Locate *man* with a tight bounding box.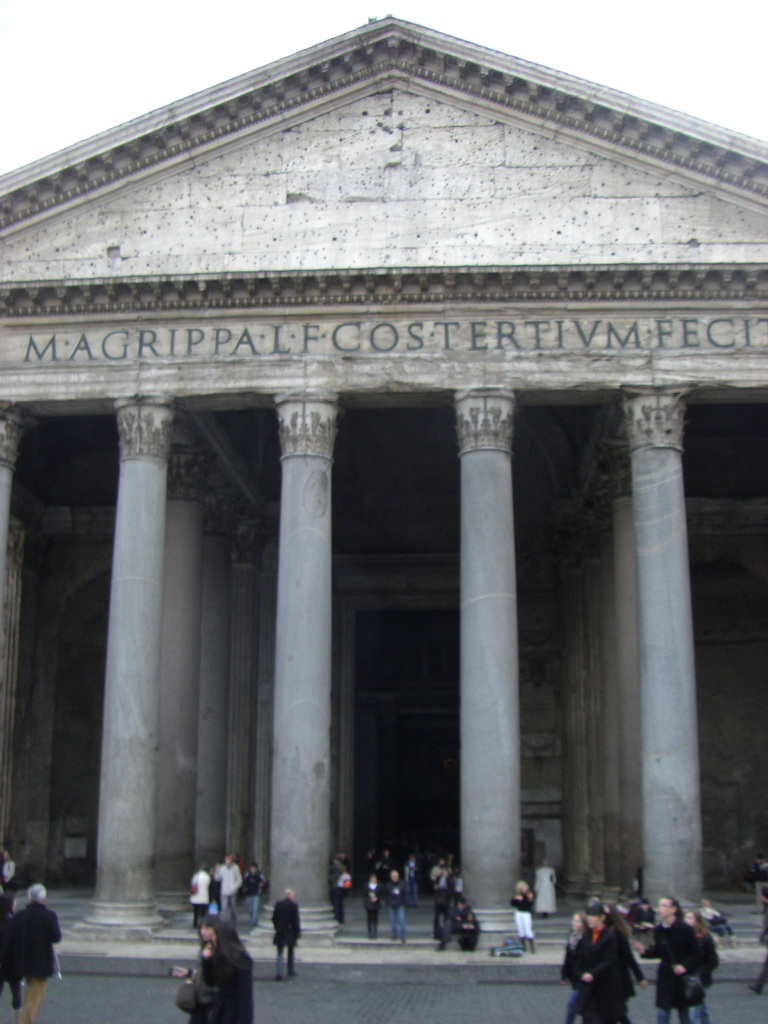
3:879:63:1023.
